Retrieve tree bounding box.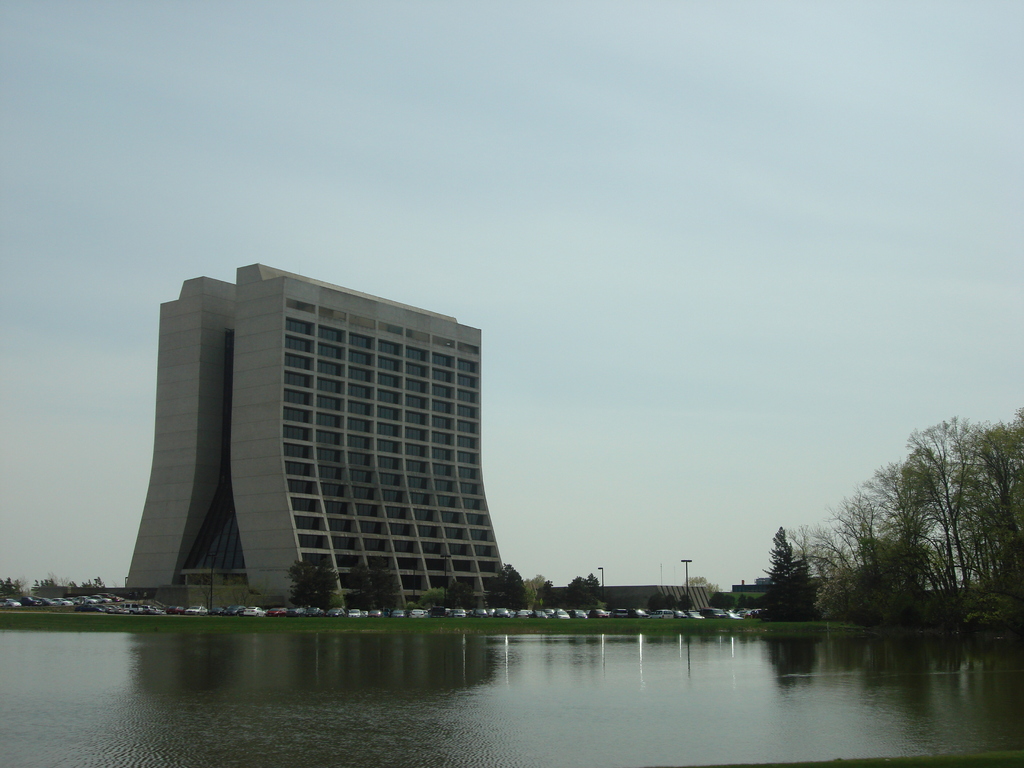
Bounding box: x1=447, y1=577, x2=479, y2=606.
